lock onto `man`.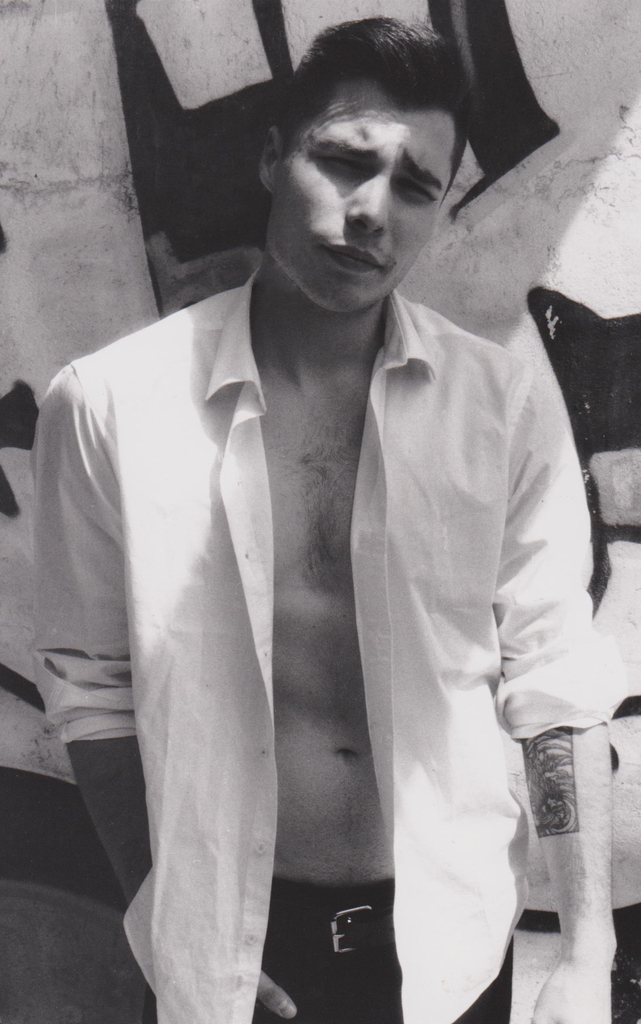
Locked: x1=26, y1=14, x2=621, y2=1023.
